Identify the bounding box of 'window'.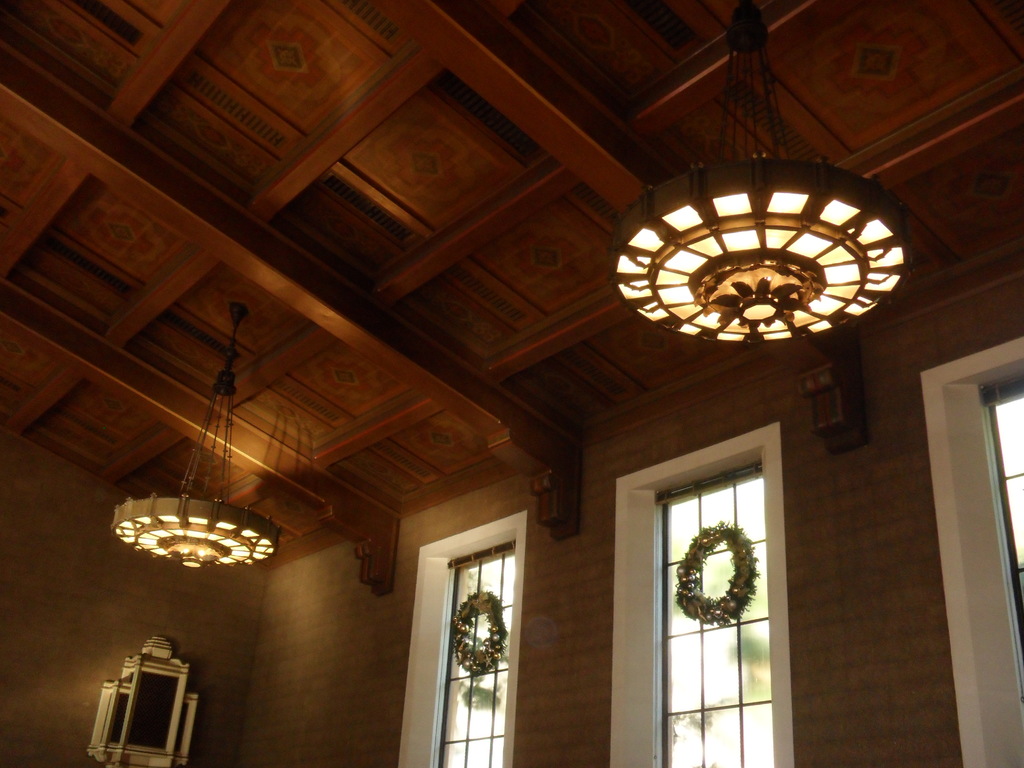
660,463,773,767.
